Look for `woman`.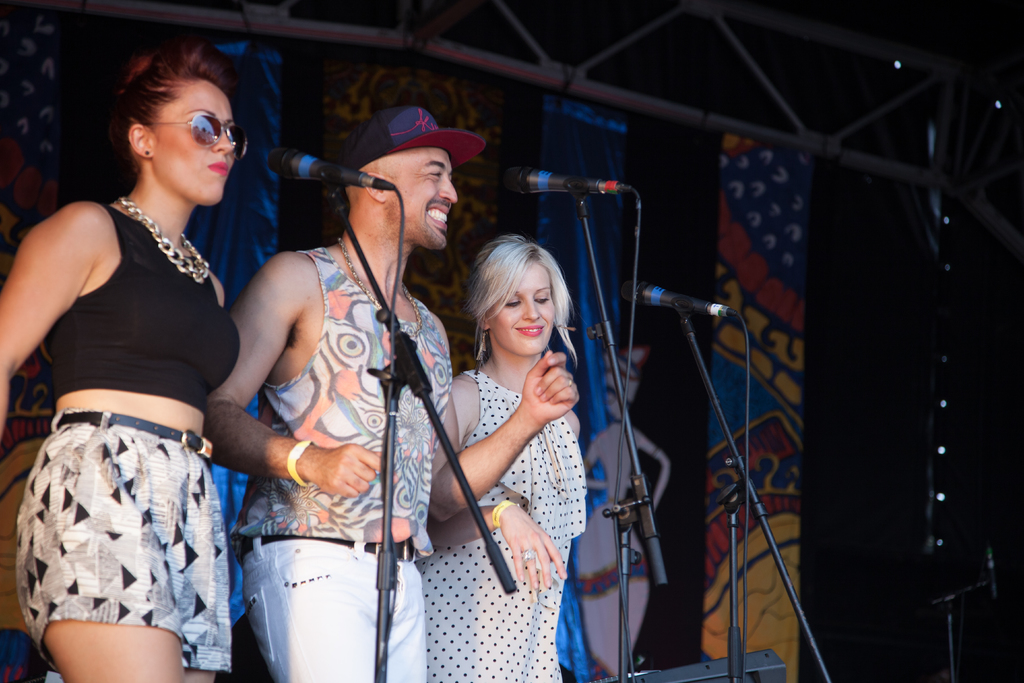
Found: bbox=[433, 219, 596, 641].
